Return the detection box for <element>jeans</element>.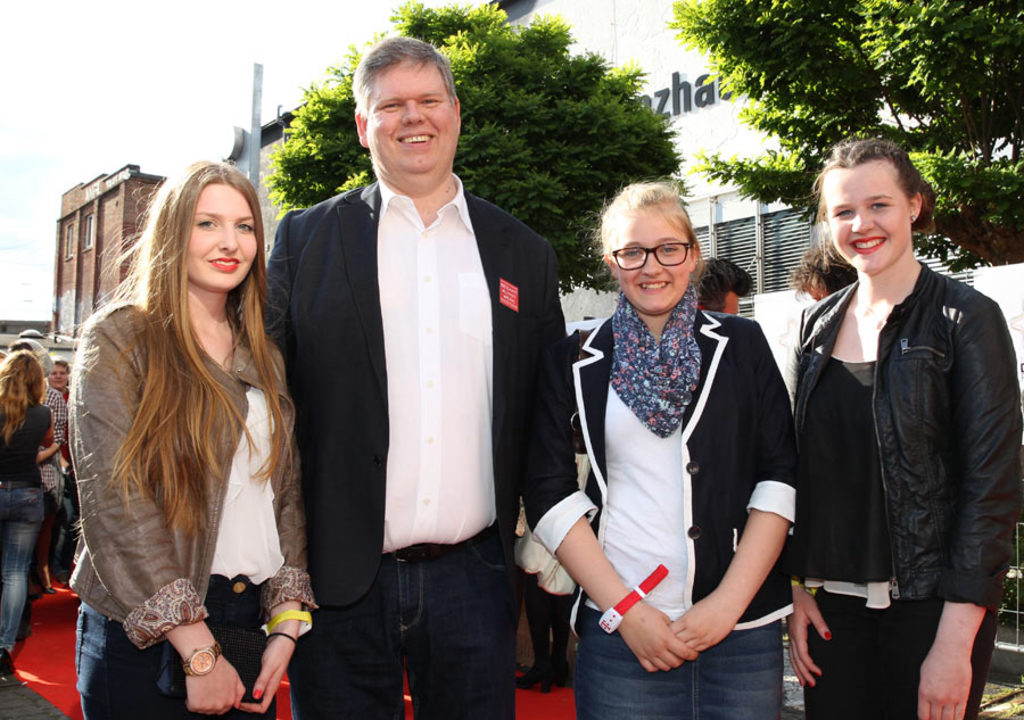
bbox=[811, 595, 988, 719].
